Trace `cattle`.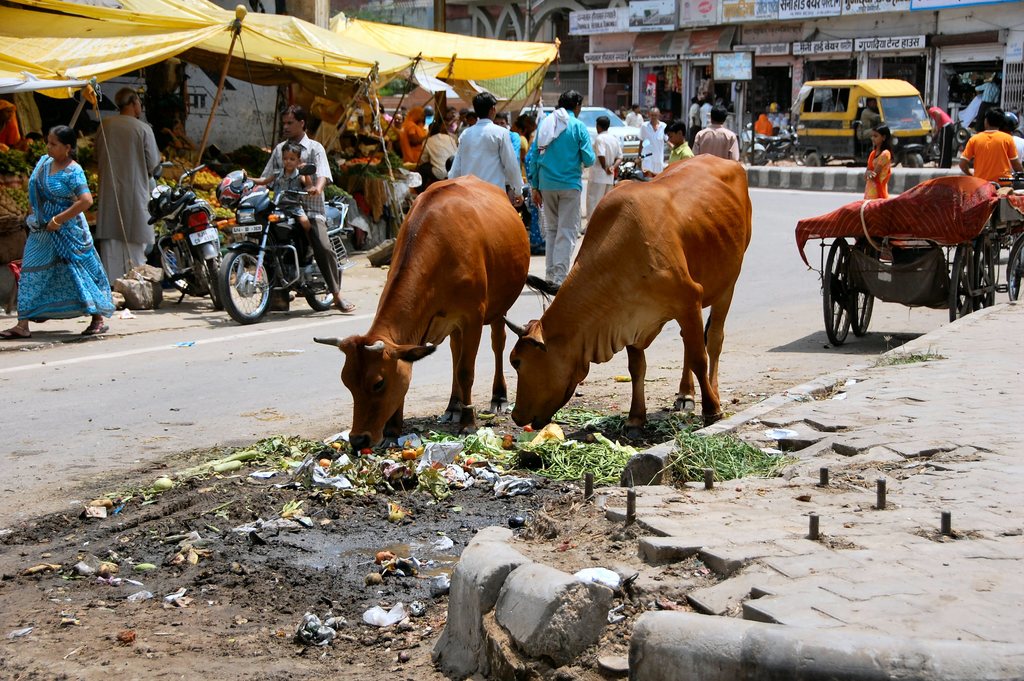
Traced to pyautogui.locateOnScreen(500, 154, 753, 426).
